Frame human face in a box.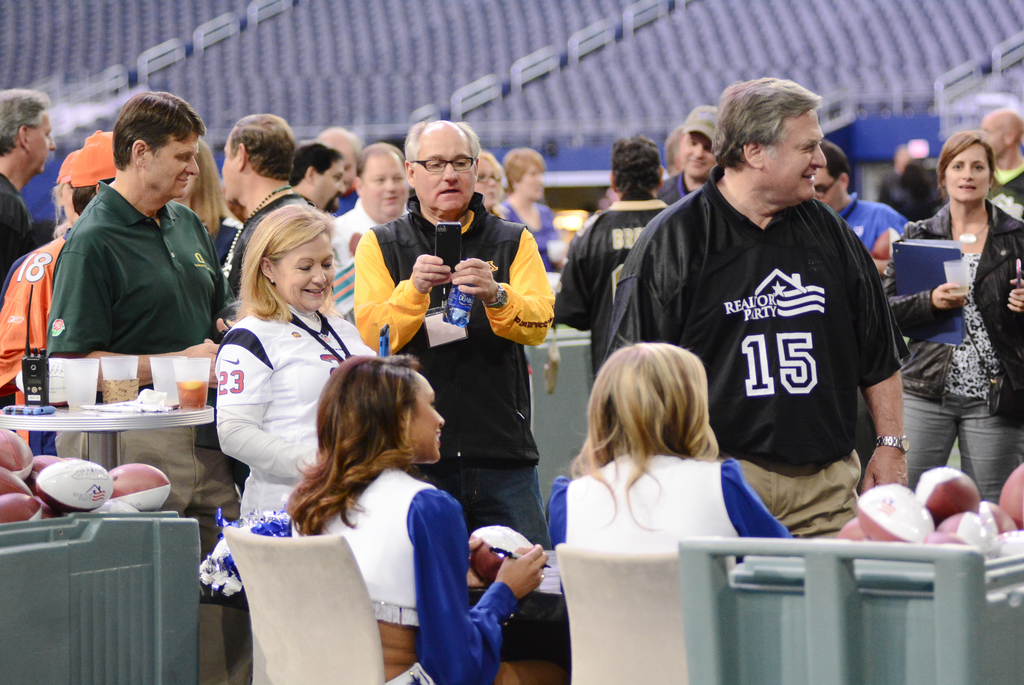
select_region(268, 228, 333, 306).
